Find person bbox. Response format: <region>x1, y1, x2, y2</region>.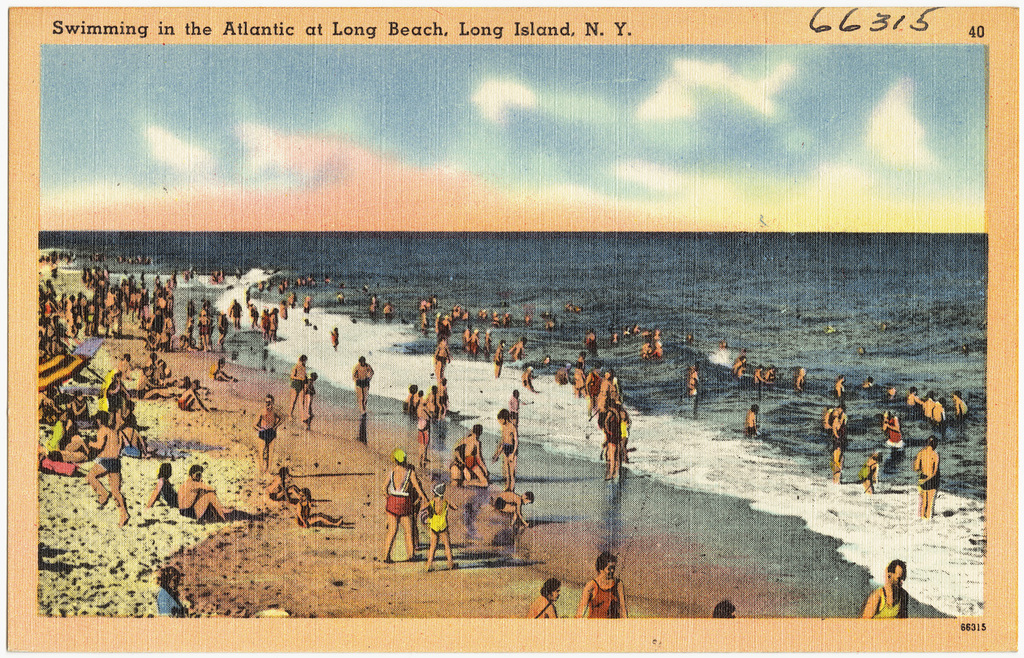
<region>859, 467, 876, 496</region>.
